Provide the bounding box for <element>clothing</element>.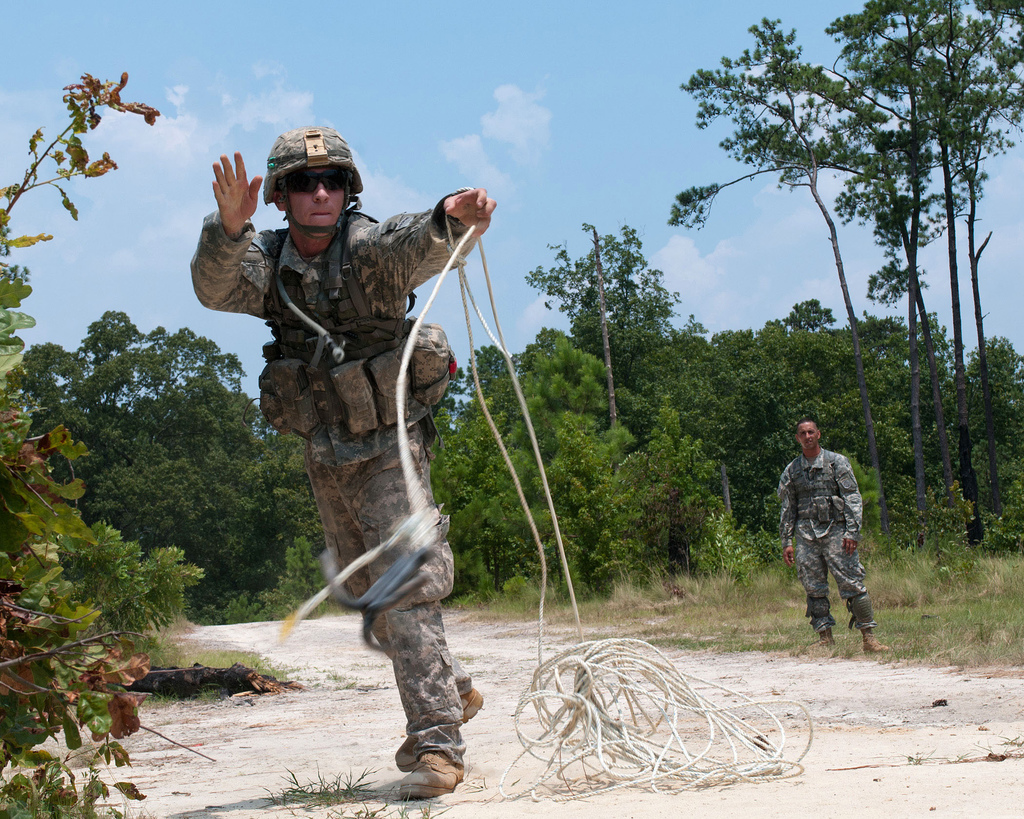
crop(191, 186, 476, 767).
